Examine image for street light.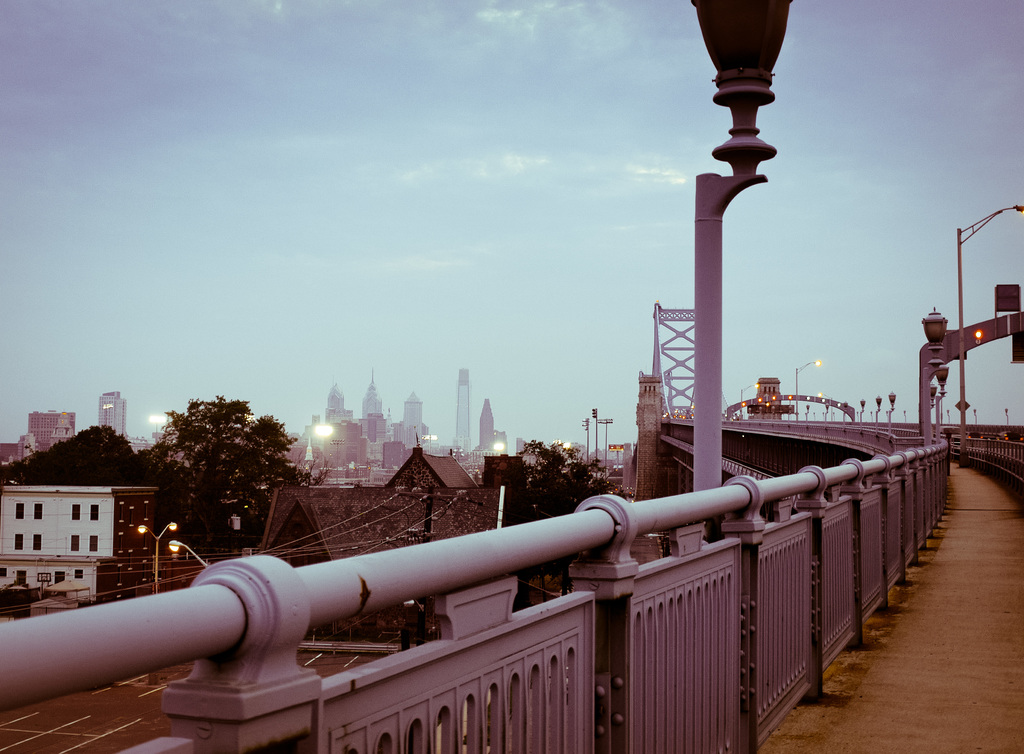
Examination result: 854:397:867:428.
